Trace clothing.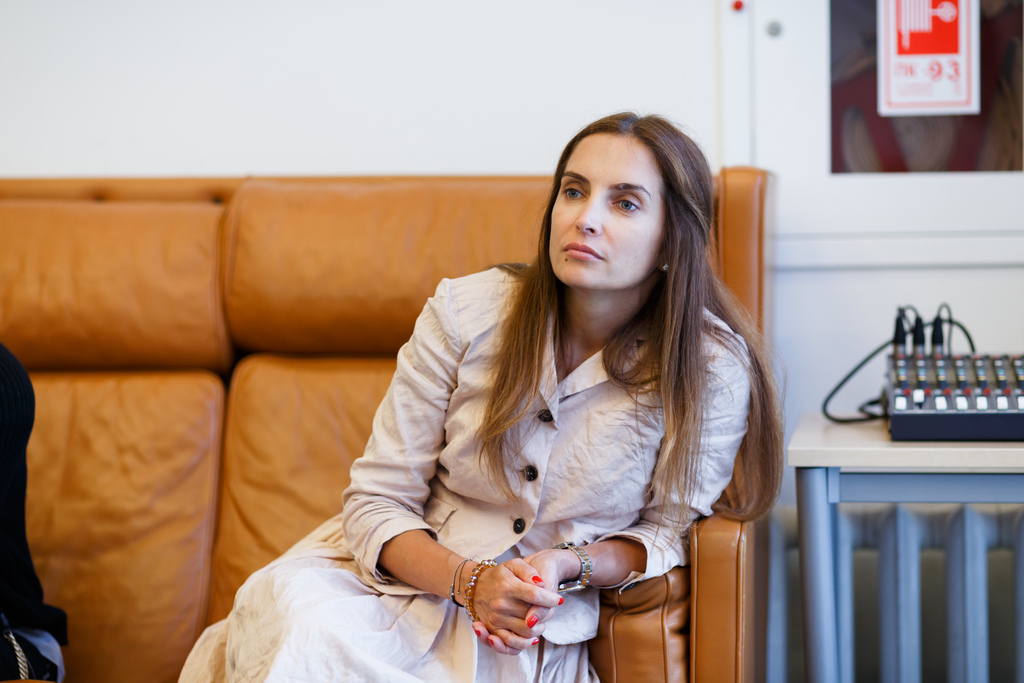
Traced to l=176, t=267, r=751, b=682.
